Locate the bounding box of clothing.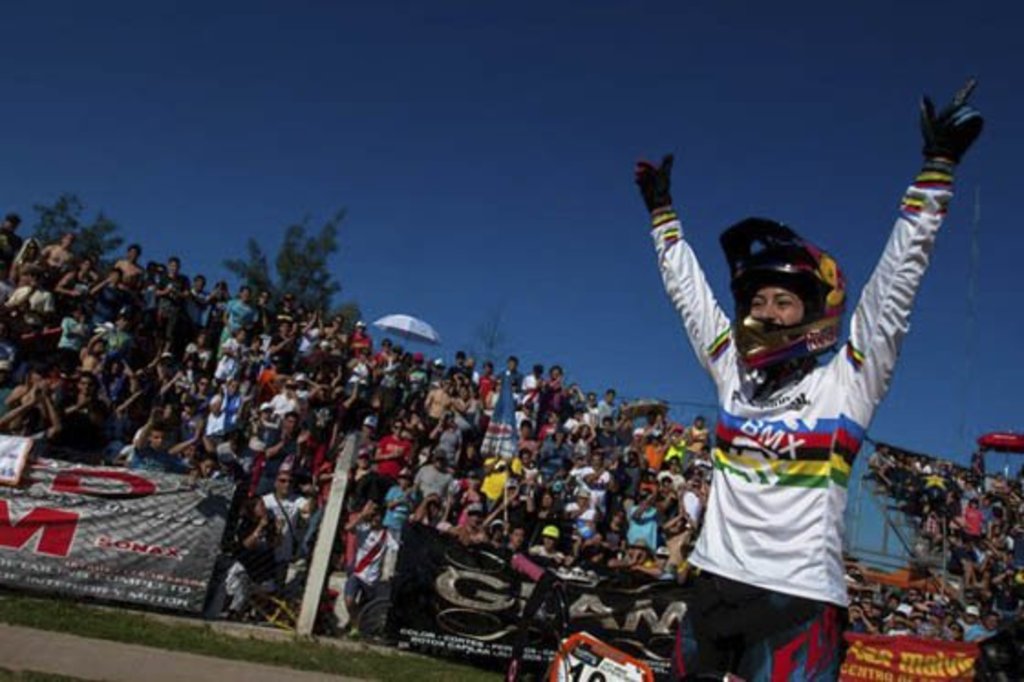
Bounding box: {"left": 916, "top": 463, "right": 936, "bottom": 479}.
